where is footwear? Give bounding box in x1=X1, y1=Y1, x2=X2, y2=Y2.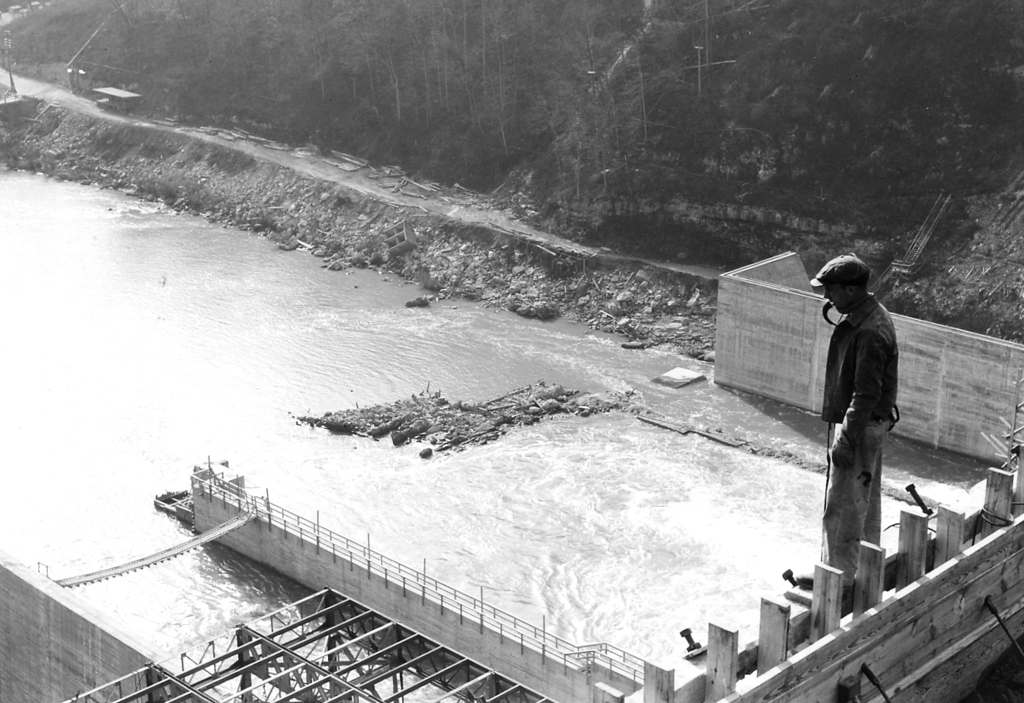
x1=794, y1=575, x2=853, y2=596.
